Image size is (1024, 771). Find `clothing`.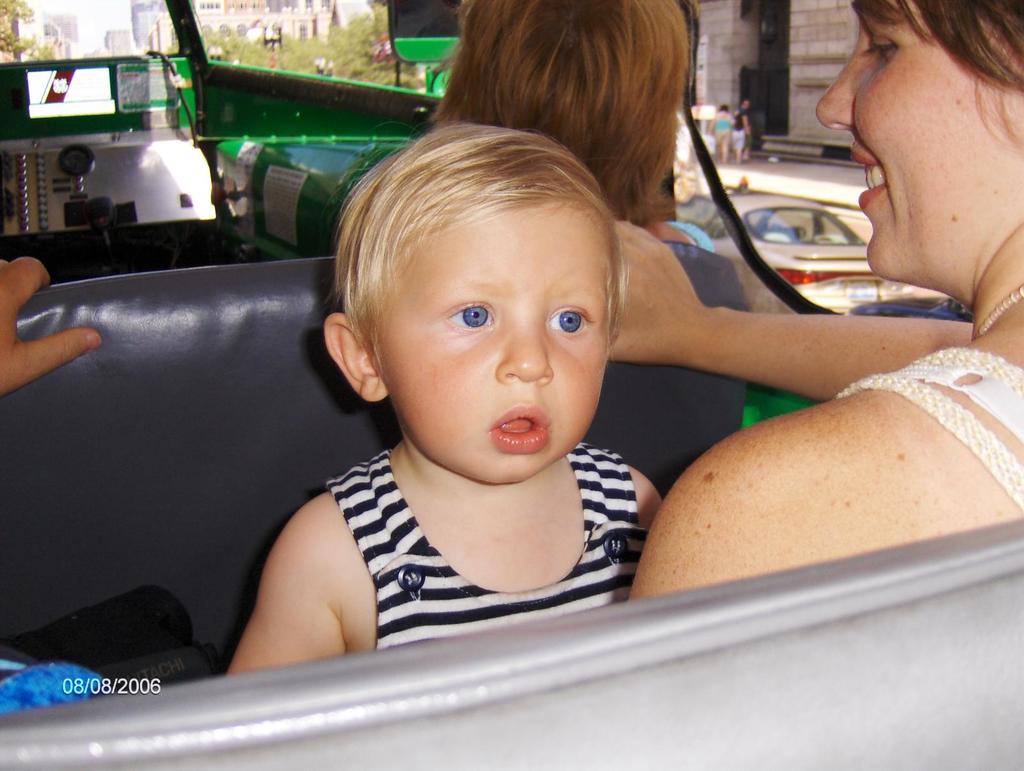
[x1=326, y1=438, x2=638, y2=646].
